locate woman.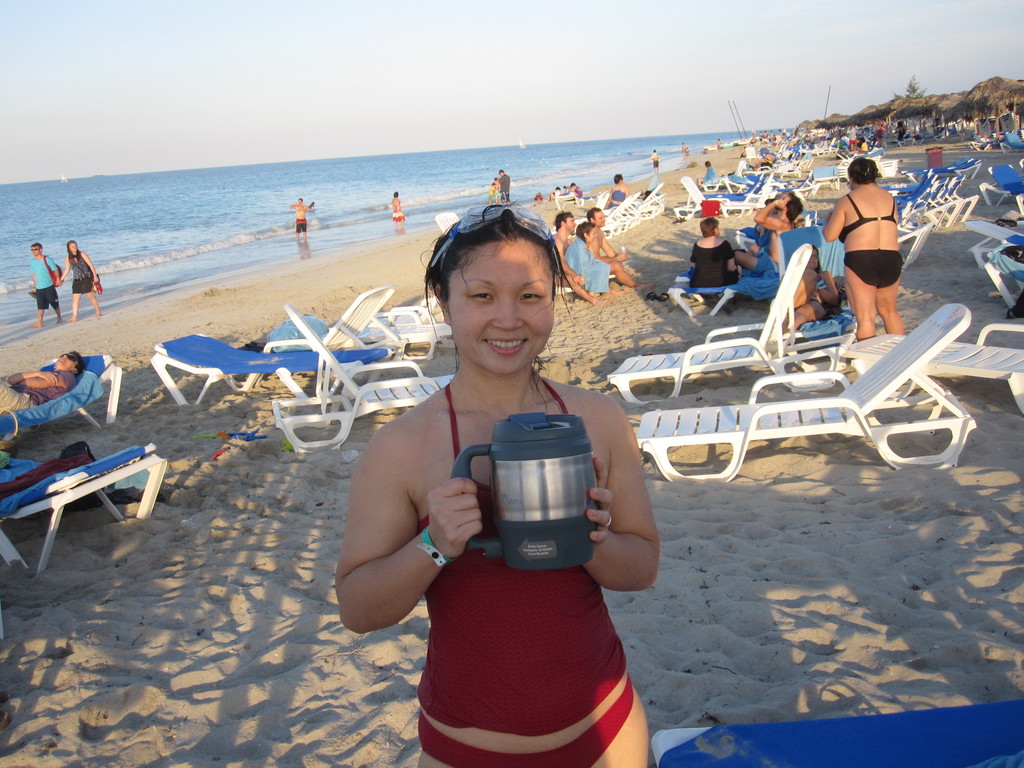
Bounding box: {"left": 784, "top": 237, "right": 844, "bottom": 336}.
